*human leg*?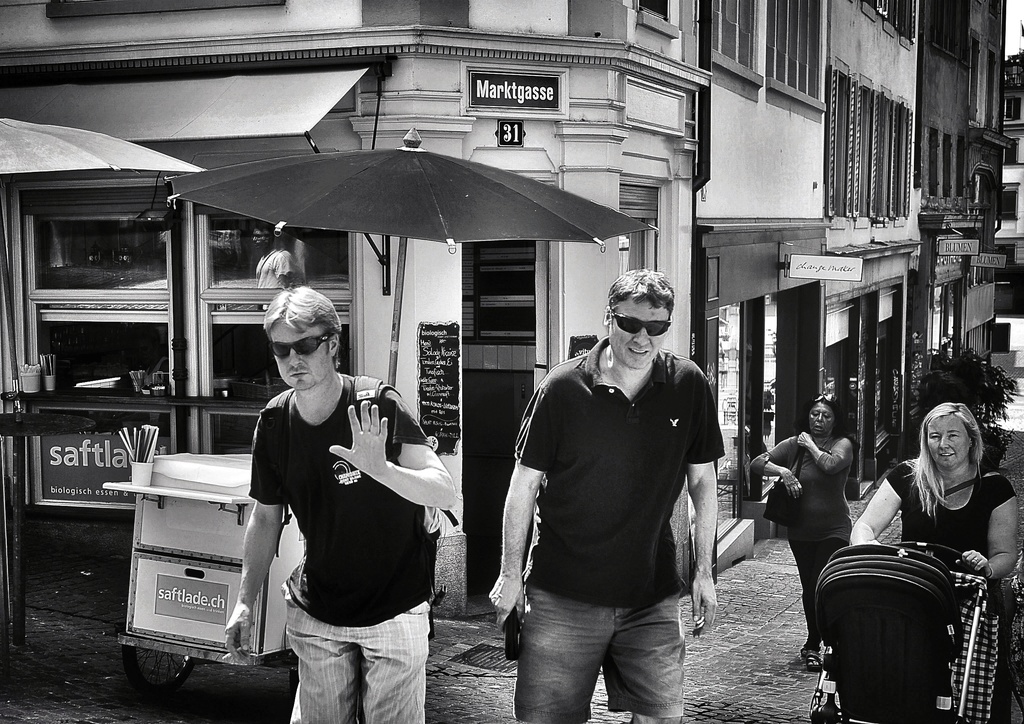
[606, 586, 696, 723]
